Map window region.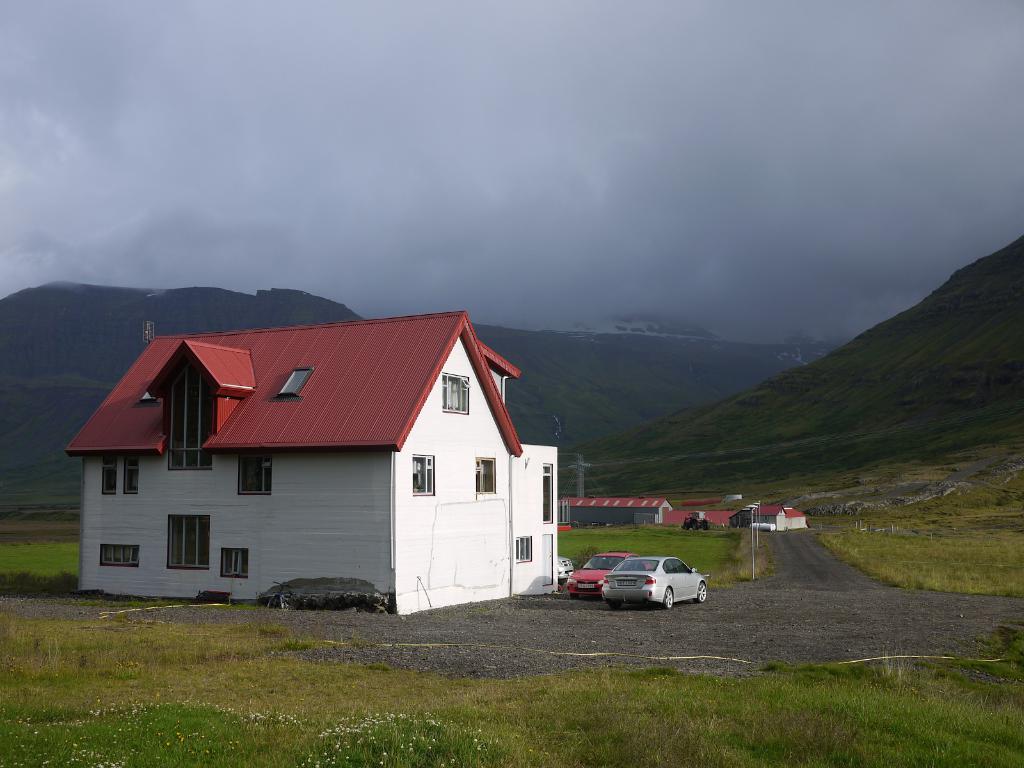
Mapped to bbox=(475, 458, 495, 499).
